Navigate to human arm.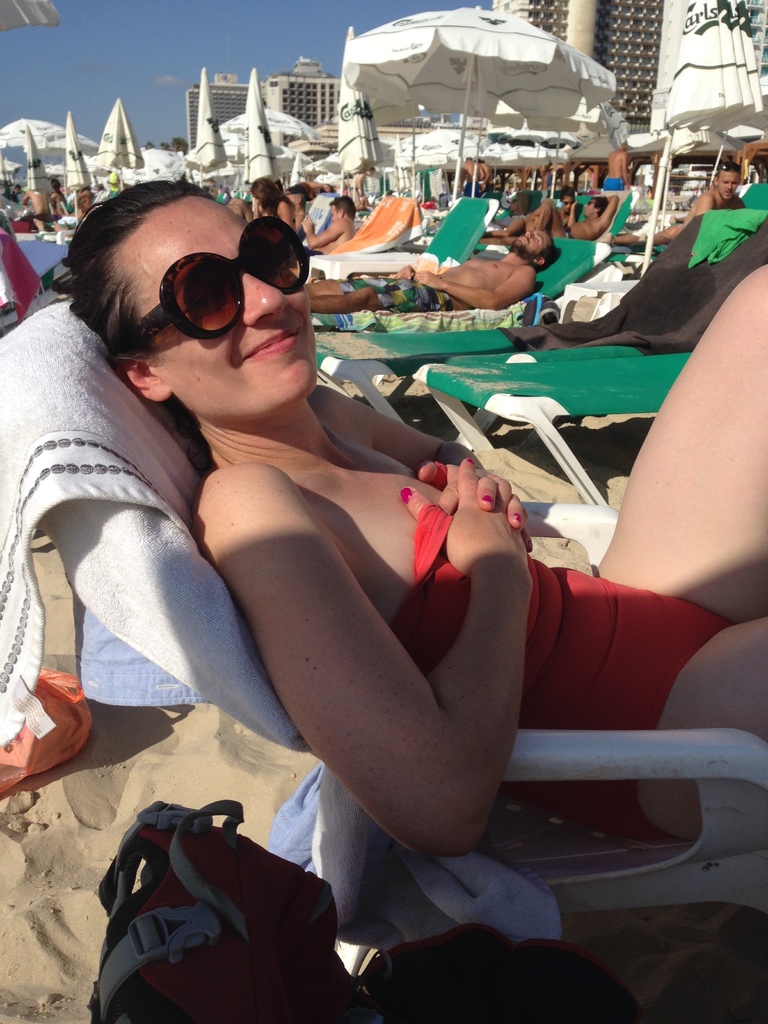
Navigation target: box=[413, 266, 536, 309].
